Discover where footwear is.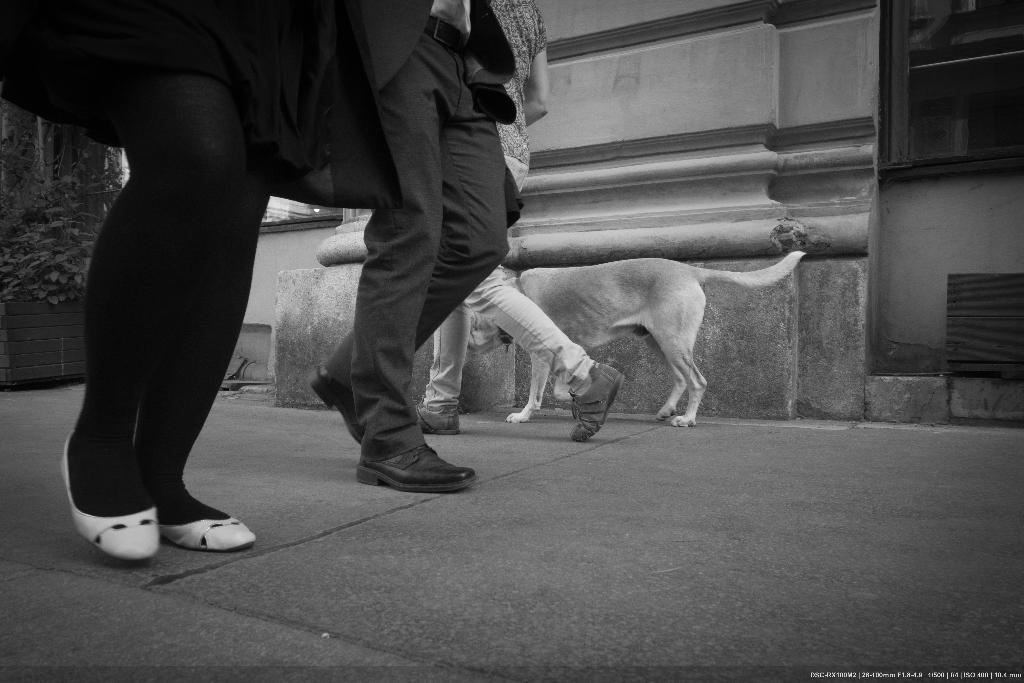
Discovered at (left=349, top=447, right=479, bottom=488).
